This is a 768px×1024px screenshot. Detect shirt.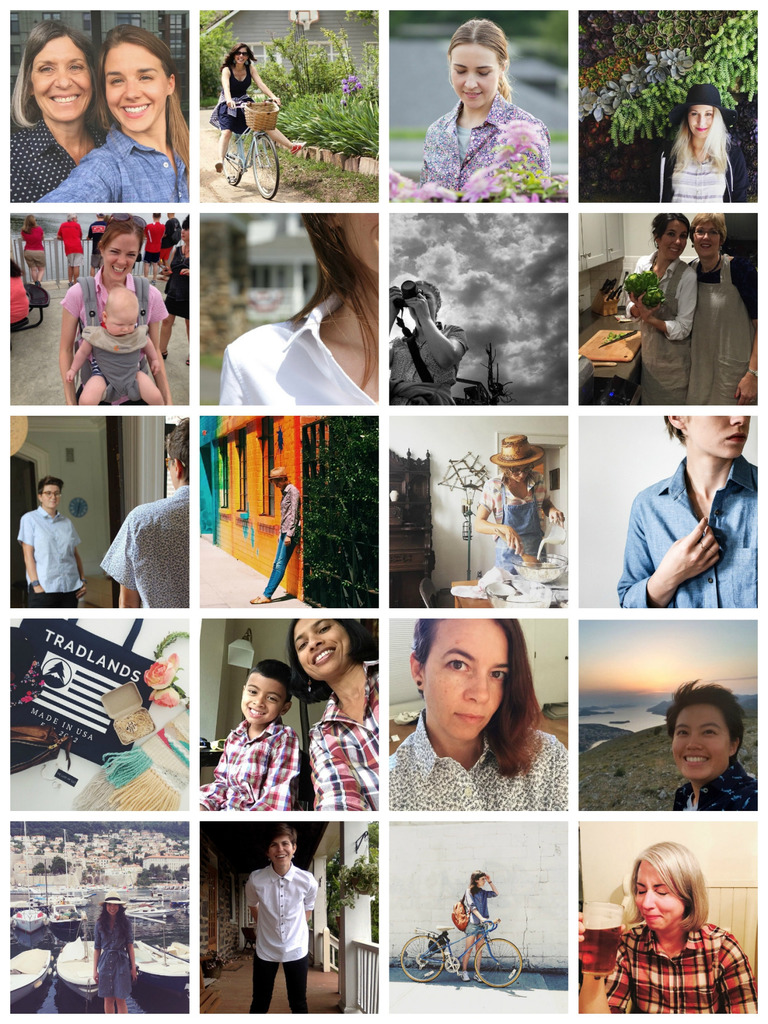
x1=199 y1=722 x2=304 y2=809.
